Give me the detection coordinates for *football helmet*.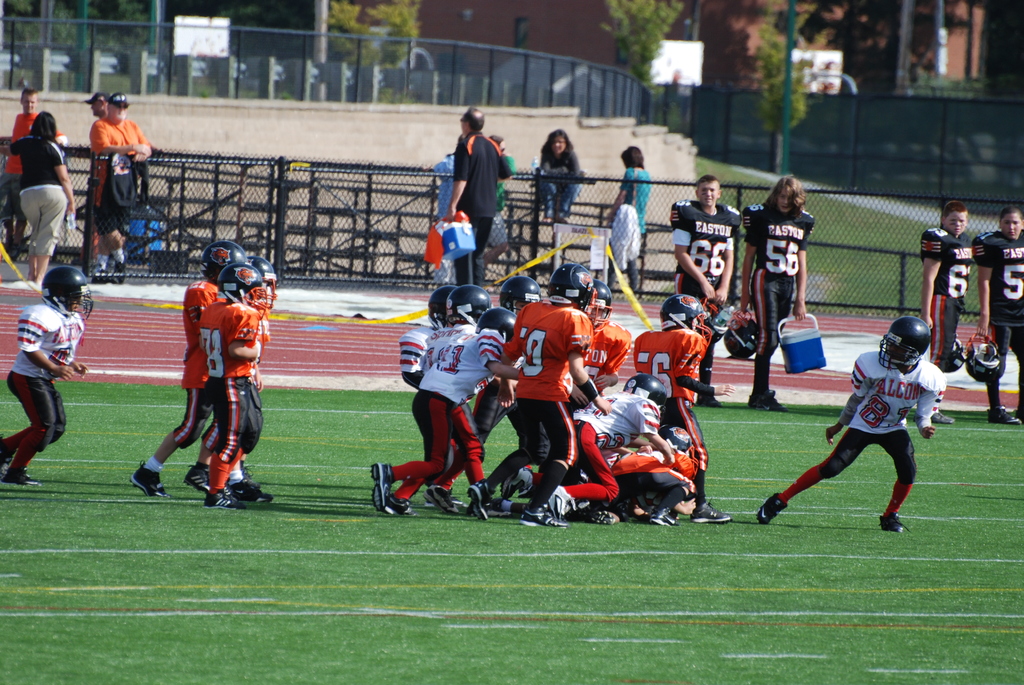
723:301:767:358.
